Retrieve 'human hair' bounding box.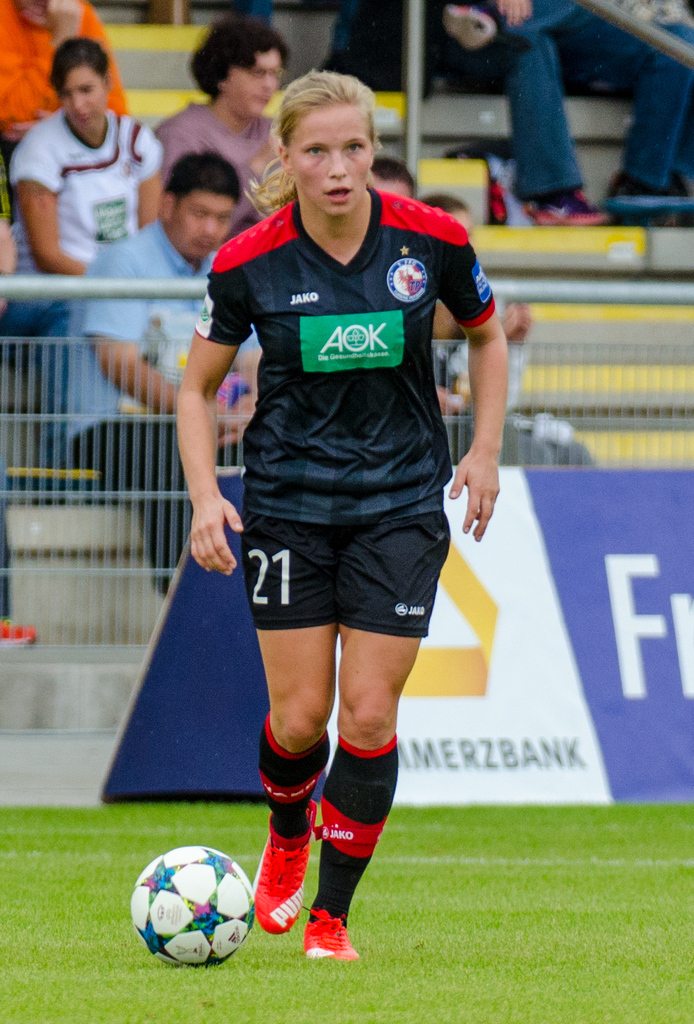
Bounding box: crop(188, 13, 291, 99).
